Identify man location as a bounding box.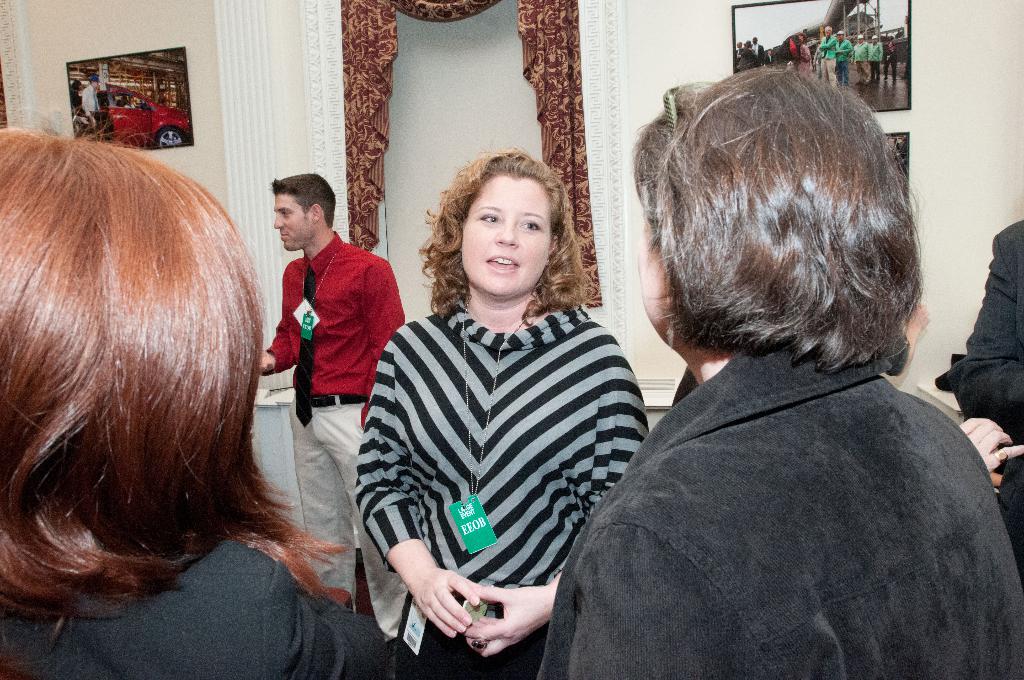
780, 28, 806, 63.
